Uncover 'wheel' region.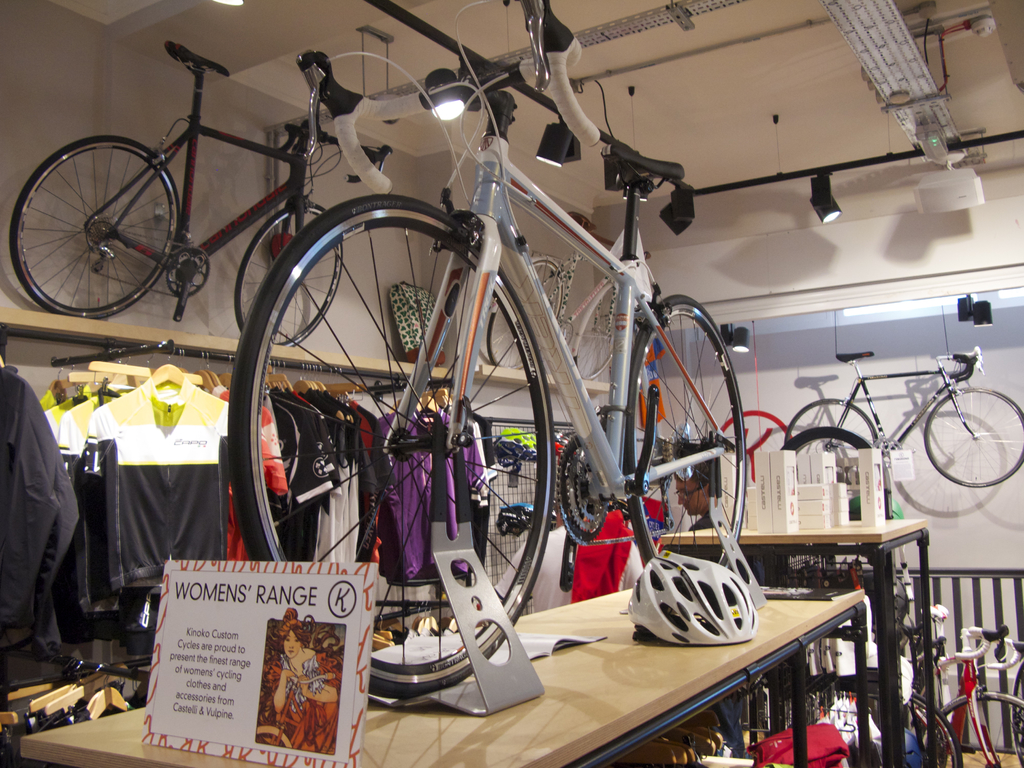
Uncovered: <box>725,410,804,507</box>.
